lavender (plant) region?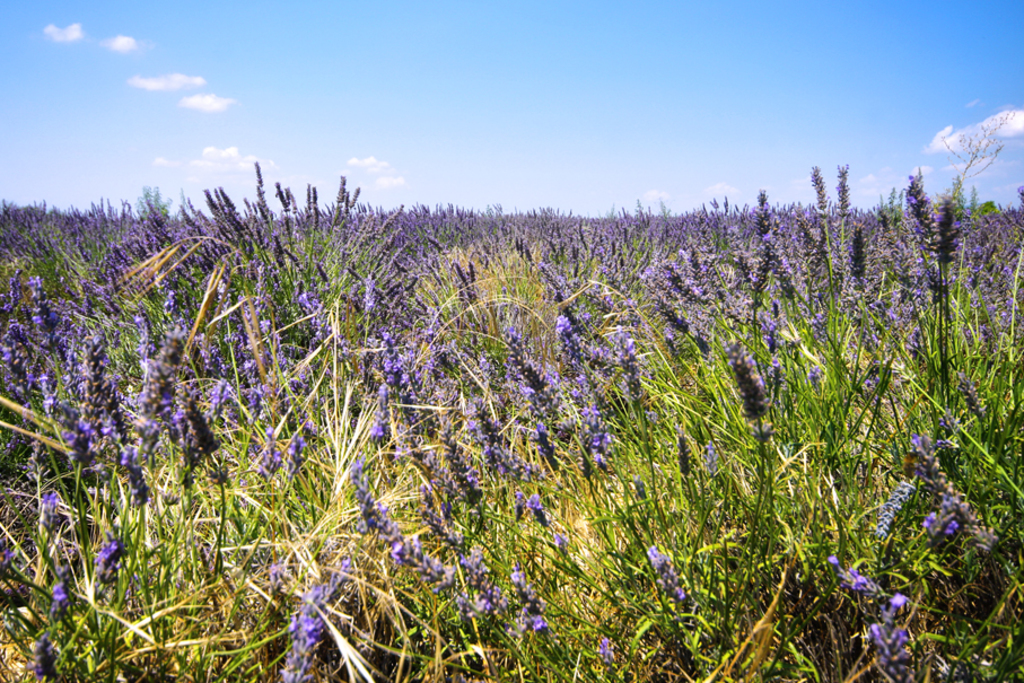
<region>544, 268, 575, 322</region>
